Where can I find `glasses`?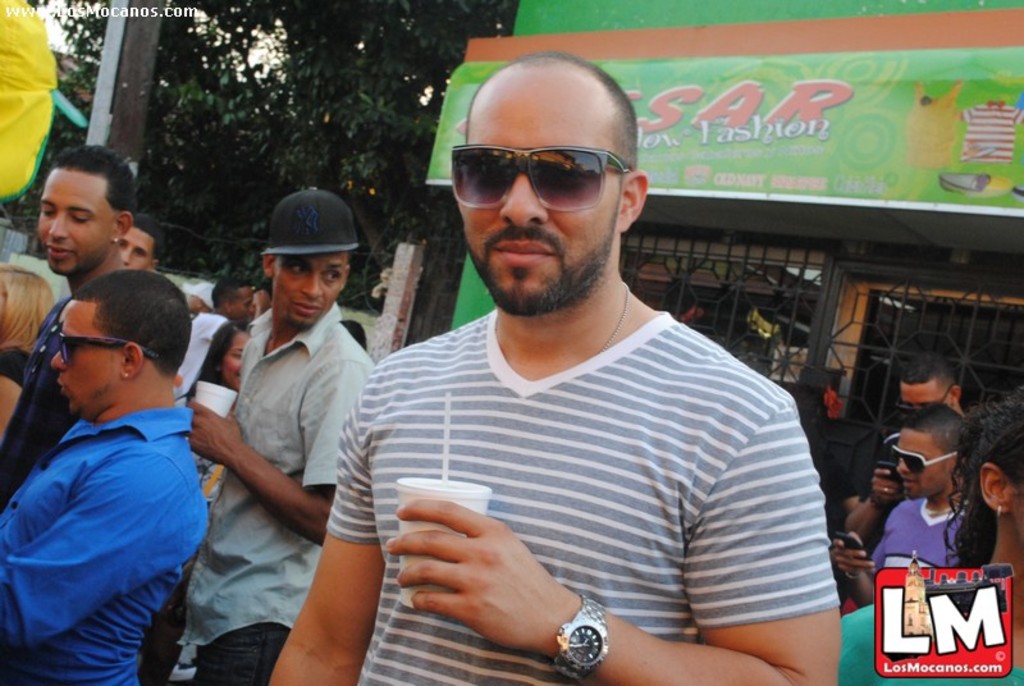
You can find it at (445, 141, 632, 214).
